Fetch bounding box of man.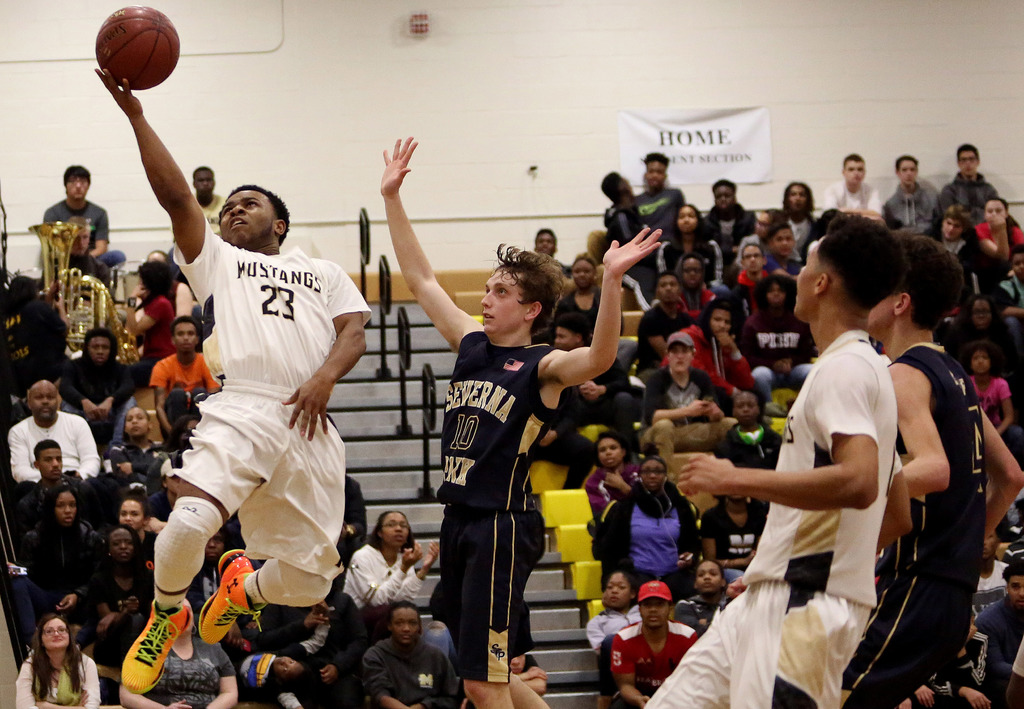
Bbox: rect(87, 58, 383, 708).
